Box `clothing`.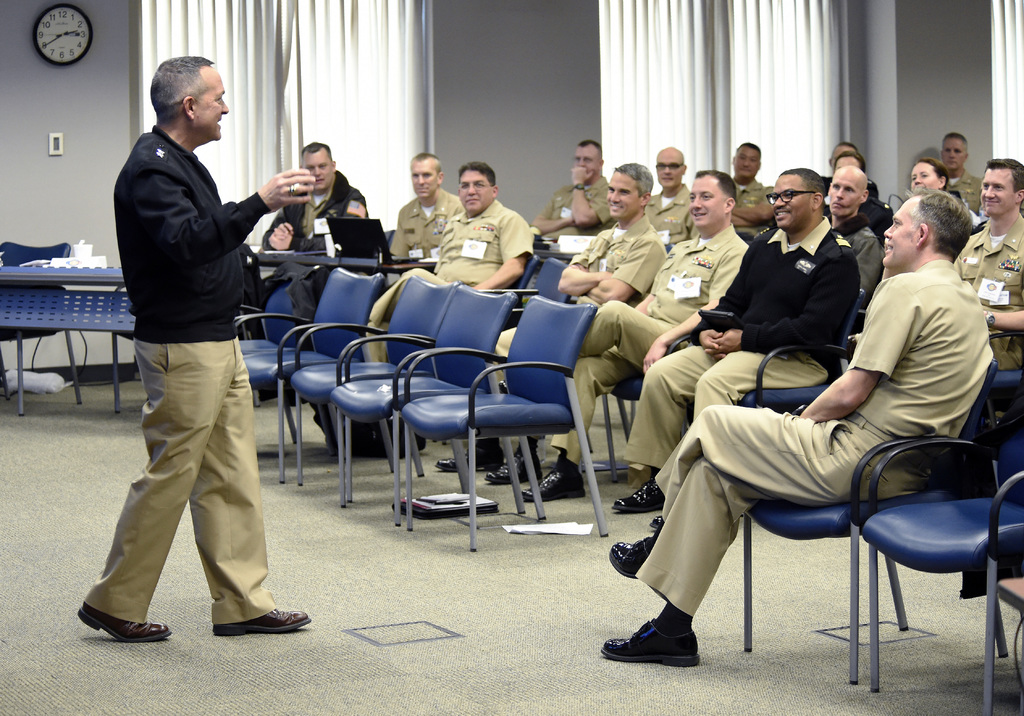
647:182:696:241.
